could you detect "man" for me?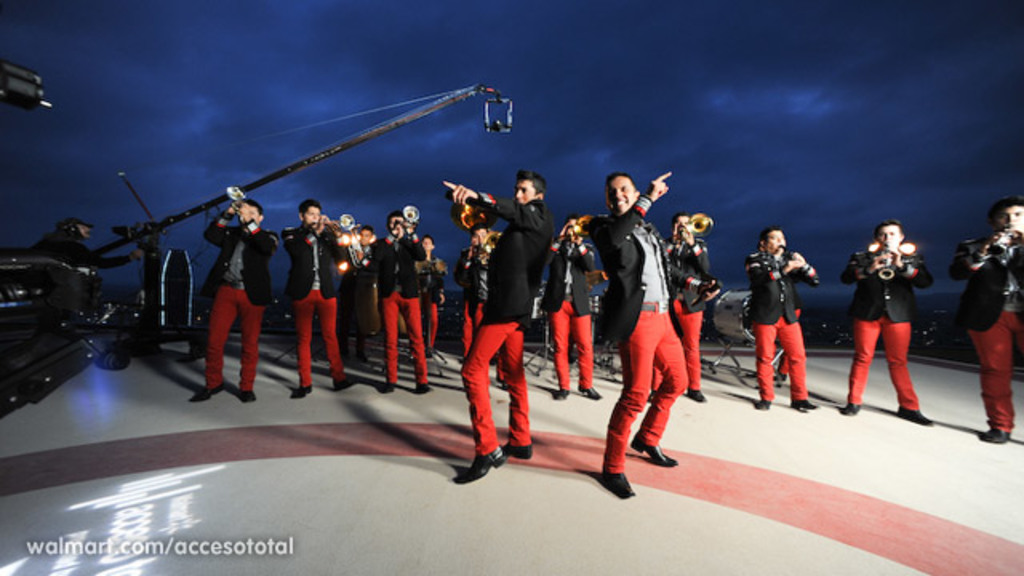
Detection result: pyautogui.locateOnScreen(541, 211, 610, 411).
